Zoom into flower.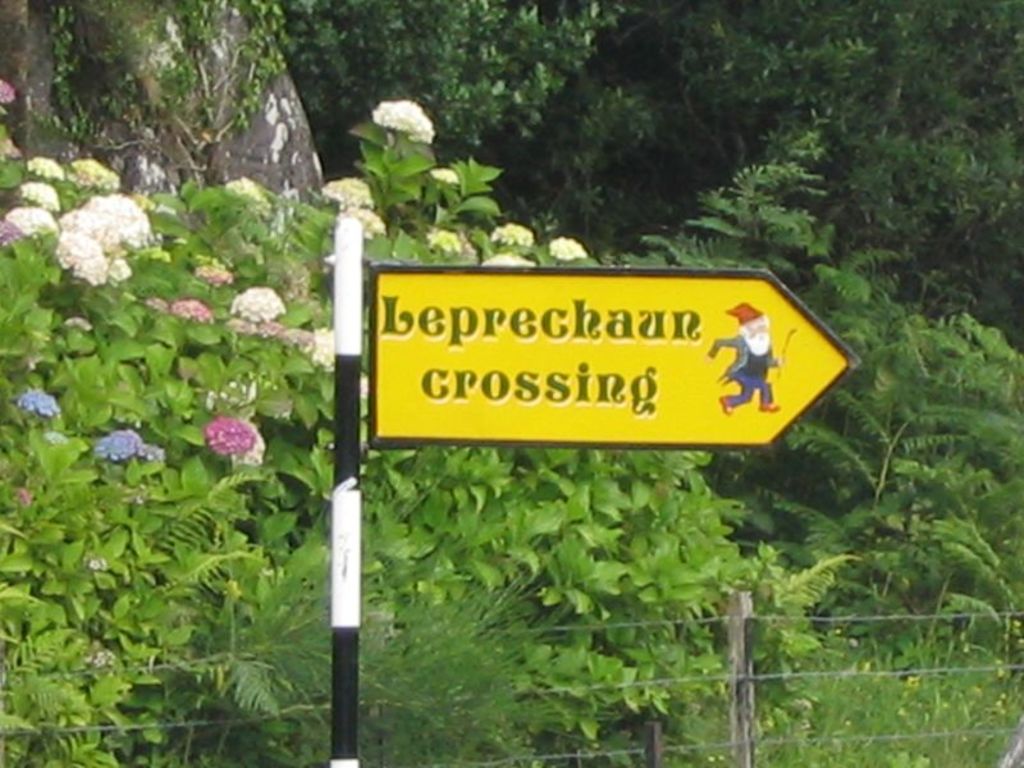
Zoom target: <bbox>214, 413, 262, 456</bbox>.
